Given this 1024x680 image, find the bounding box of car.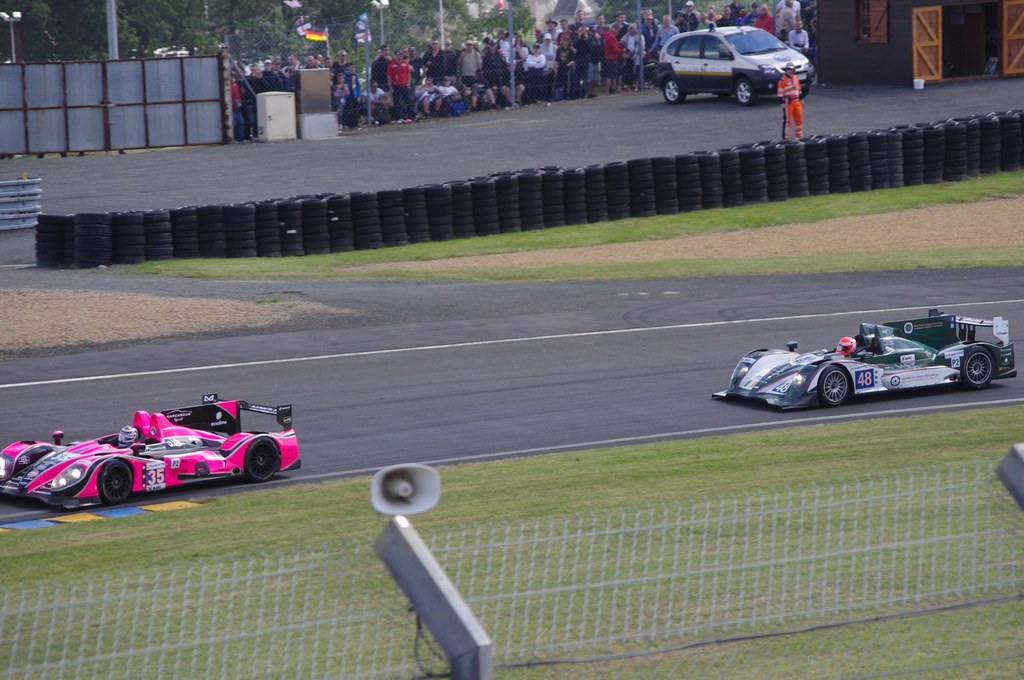
BBox(657, 20, 817, 108).
